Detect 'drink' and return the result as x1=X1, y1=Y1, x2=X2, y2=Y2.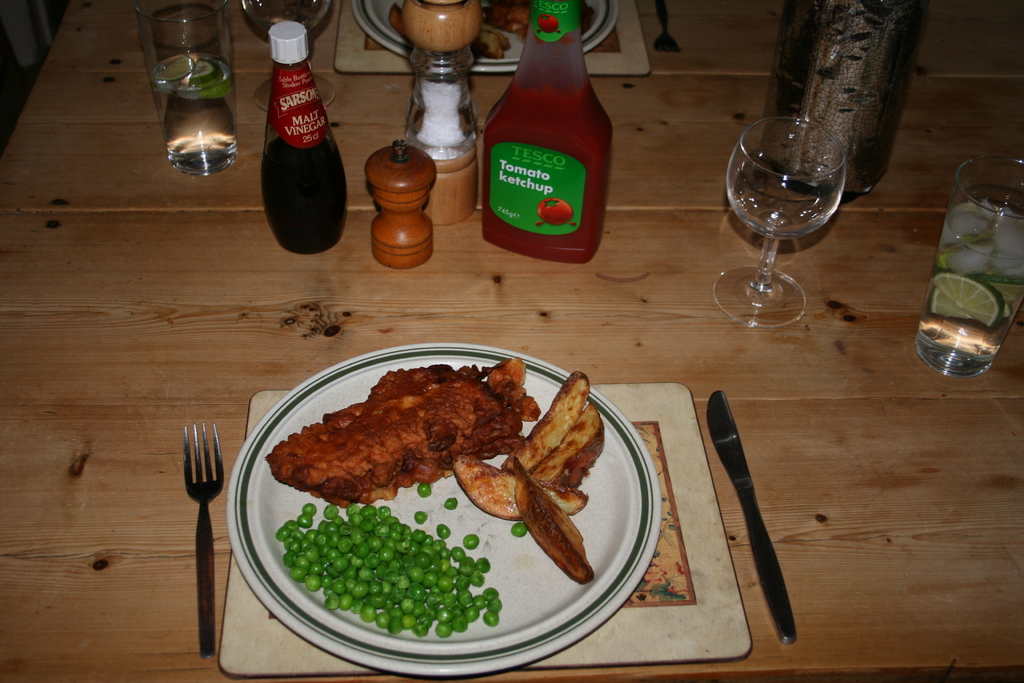
x1=912, y1=181, x2=1023, y2=383.
